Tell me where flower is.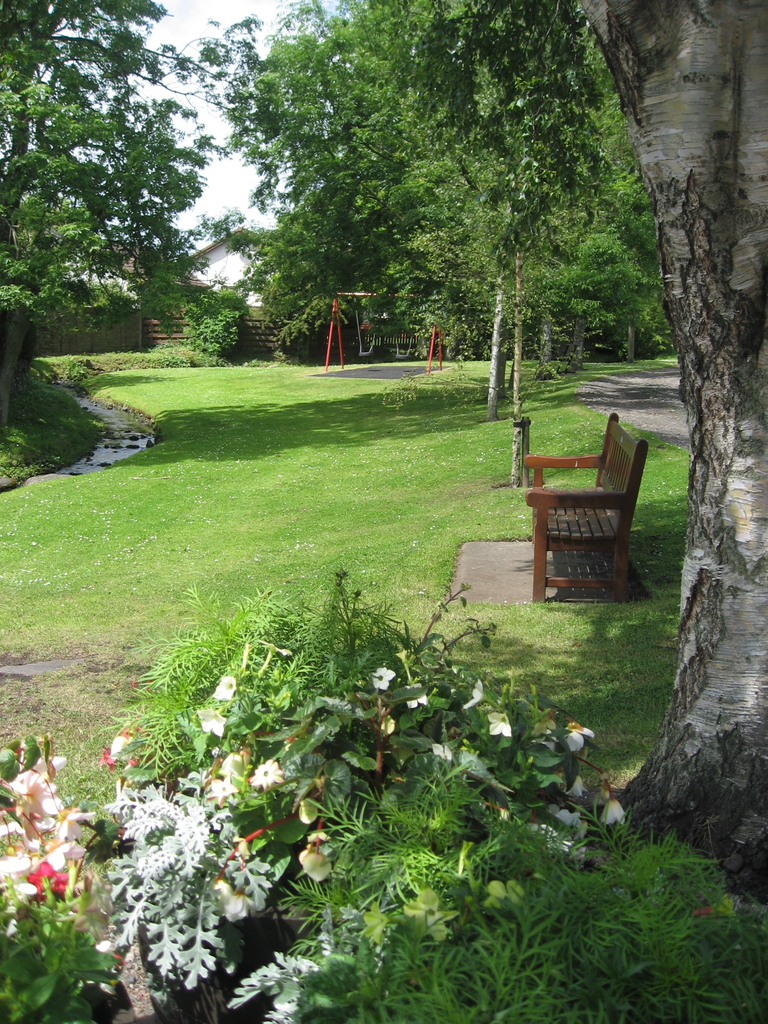
flower is at <box>370,666,391,694</box>.
